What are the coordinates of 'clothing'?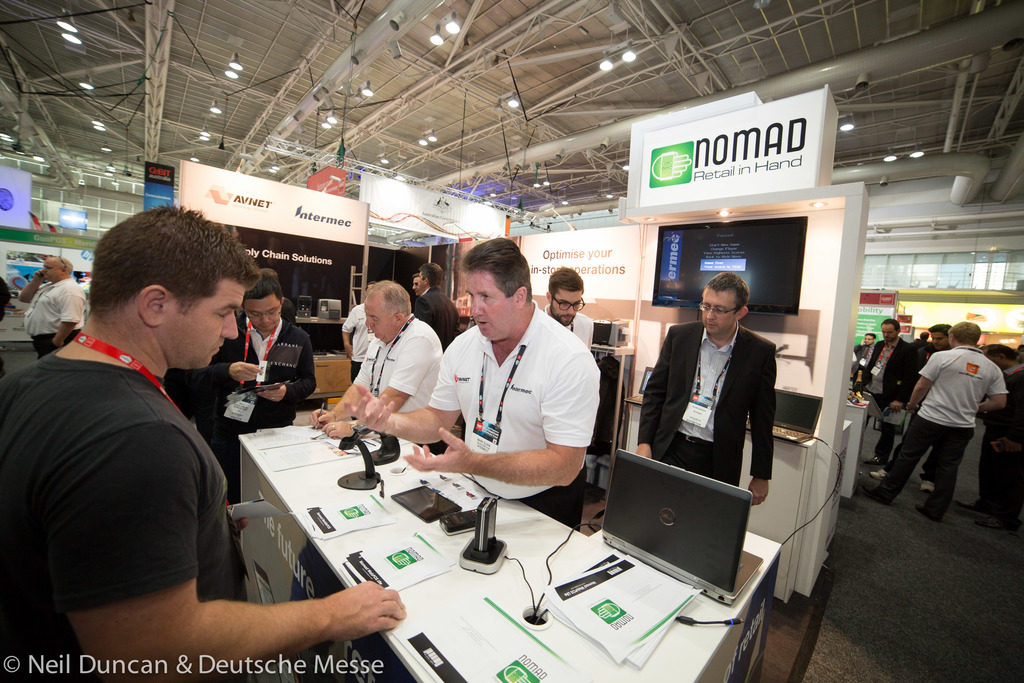
bbox(543, 315, 599, 357).
